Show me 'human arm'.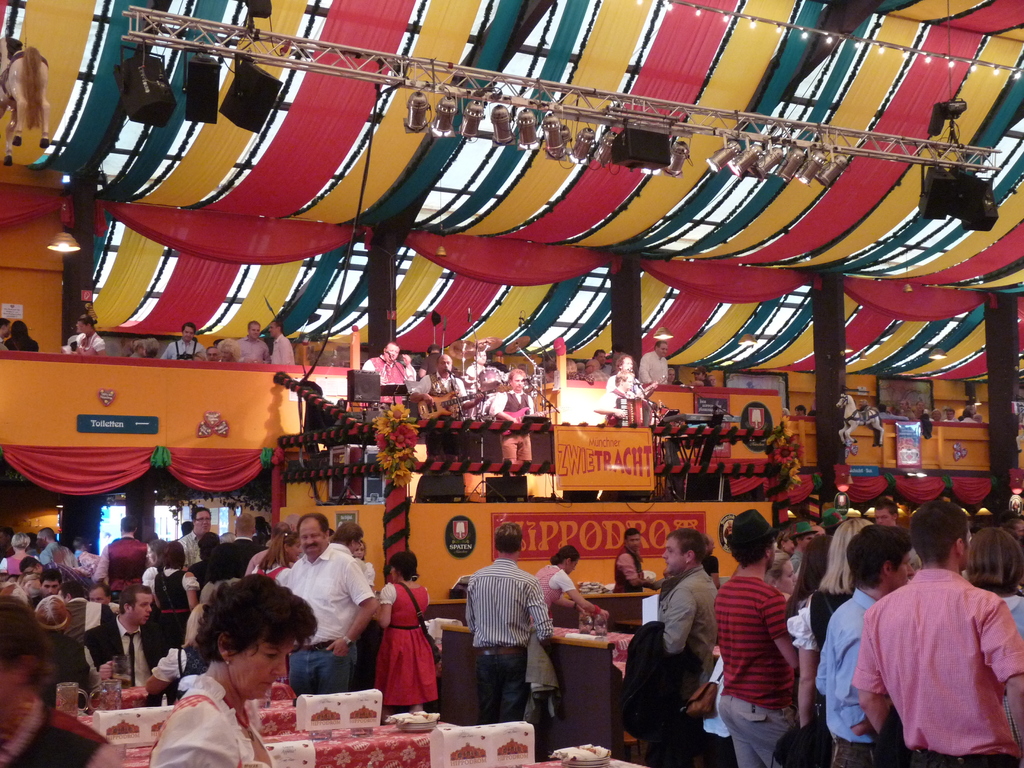
'human arm' is here: 324, 554, 382, 657.
